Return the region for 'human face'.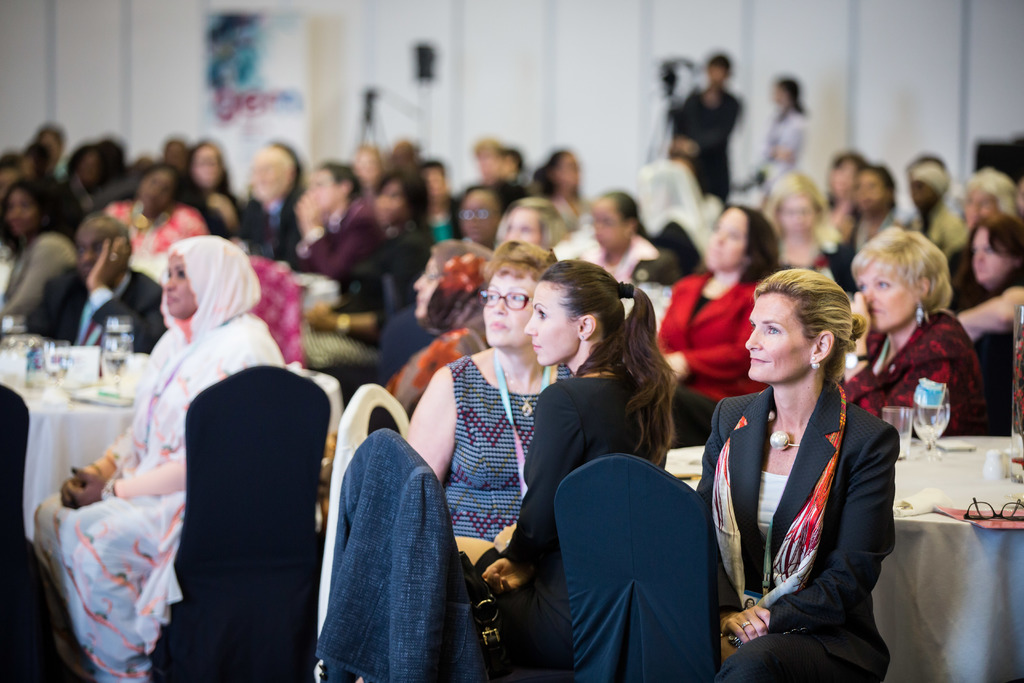
[7, 189, 37, 233].
